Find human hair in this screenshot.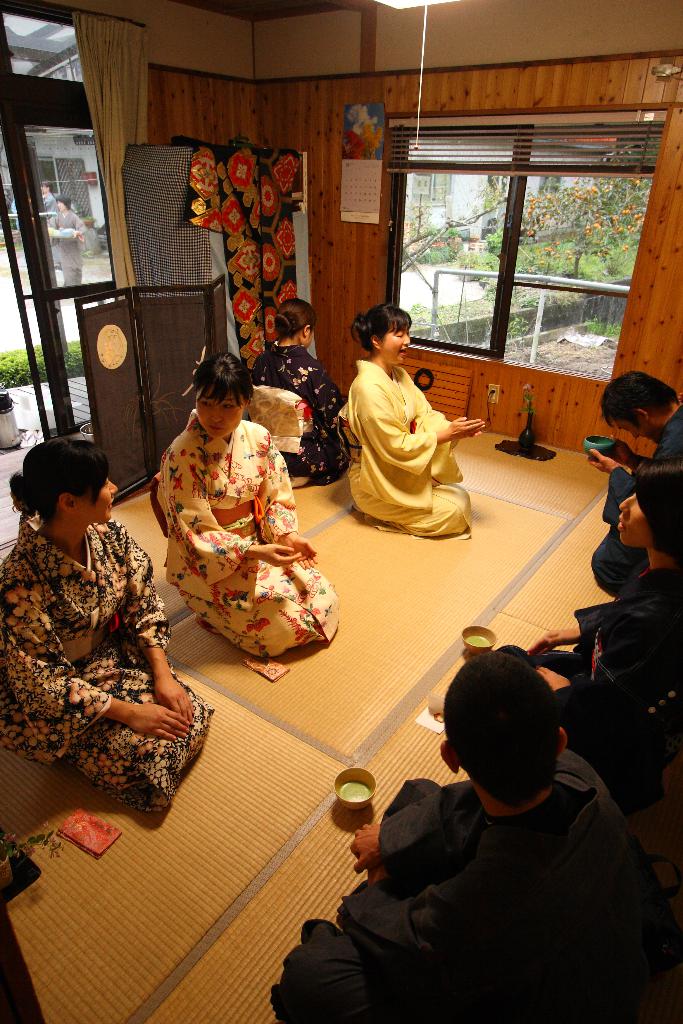
The bounding box for human hair is [x1=272, y1=300, x2=315, y2=344].
